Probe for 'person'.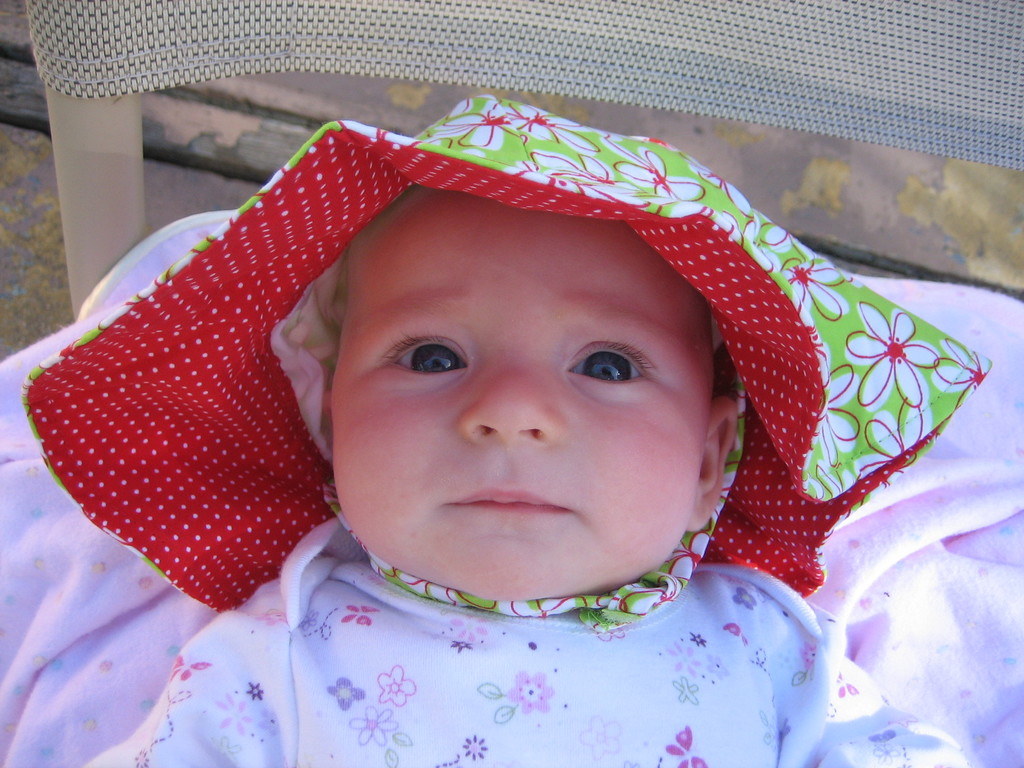
Probe result: x1=83 y1=98 x2=977 y2=767.
